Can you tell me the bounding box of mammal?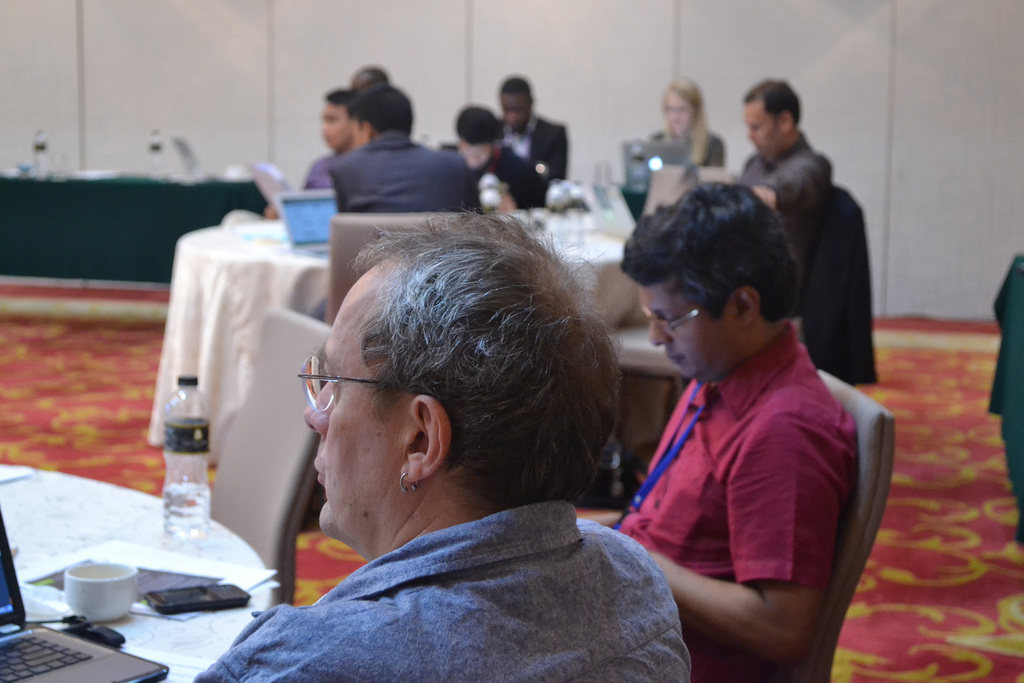
[x1=611, y1=182, x2=855, y2=682].
